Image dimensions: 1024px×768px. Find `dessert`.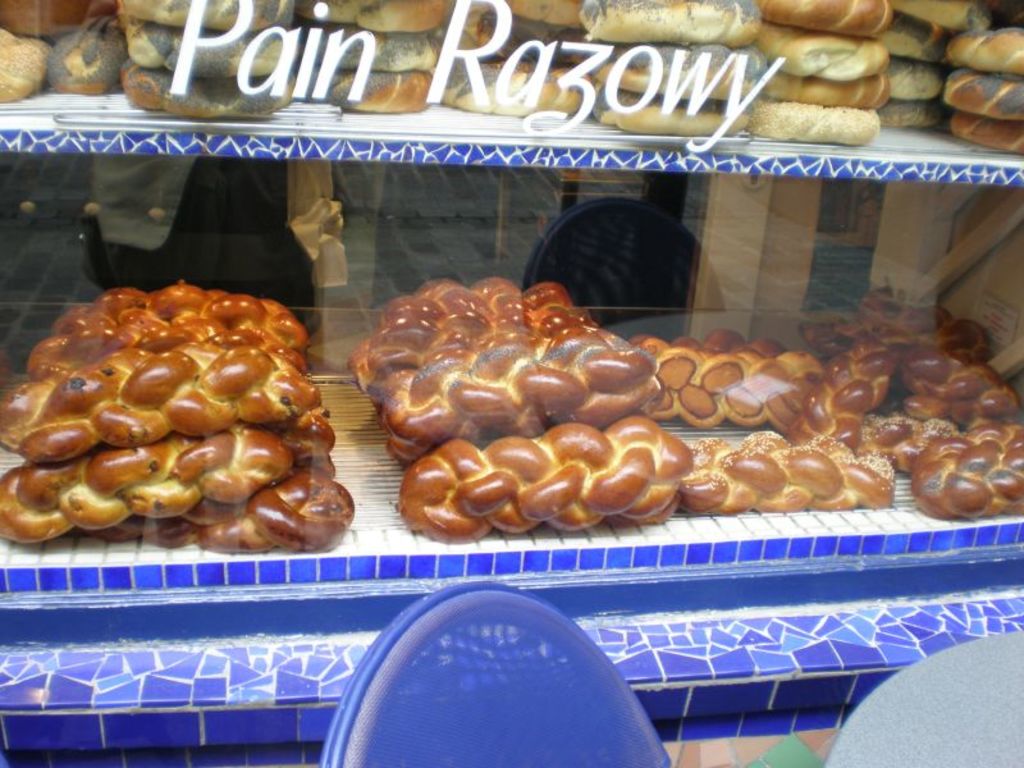
(902,422,1023,504).
